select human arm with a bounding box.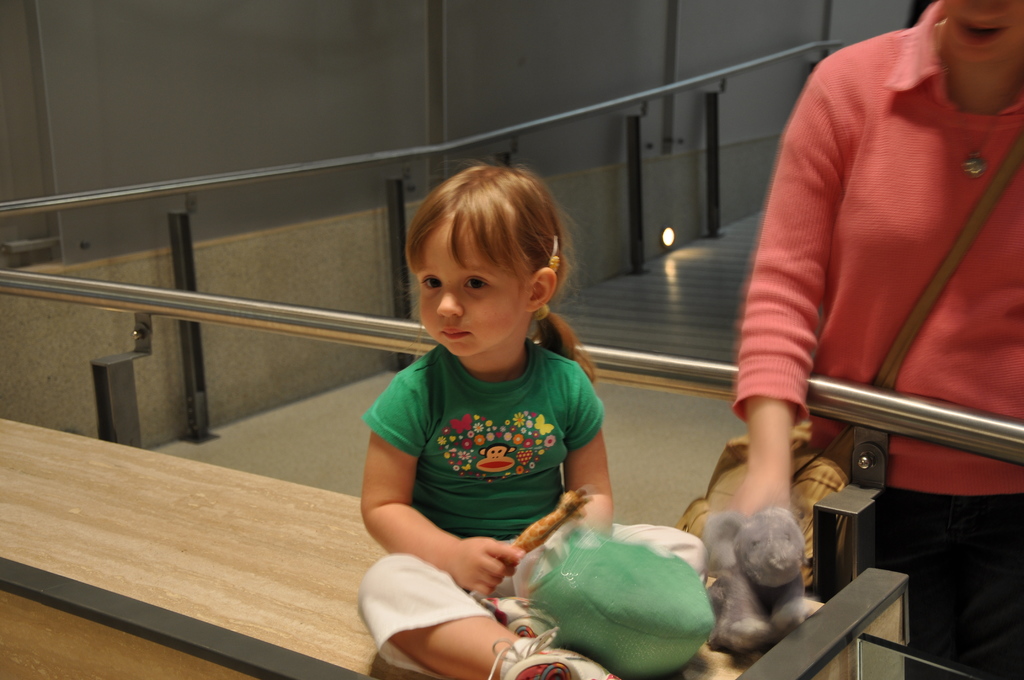
358, 370, 521, 594.
